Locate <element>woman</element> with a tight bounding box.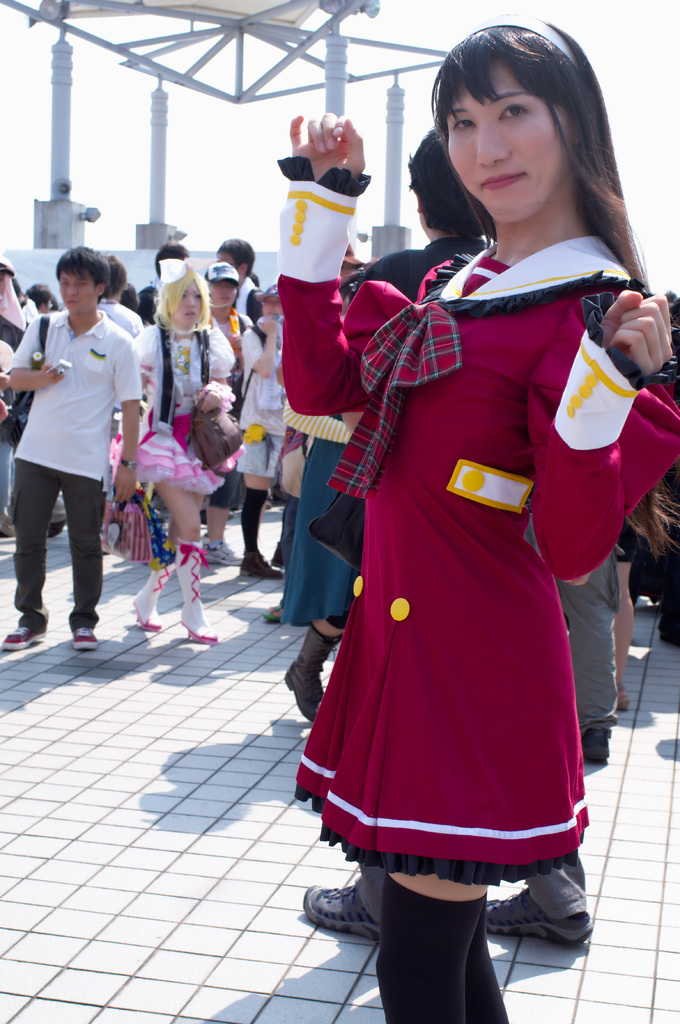
bbox=[241, 274, 304, 587].
